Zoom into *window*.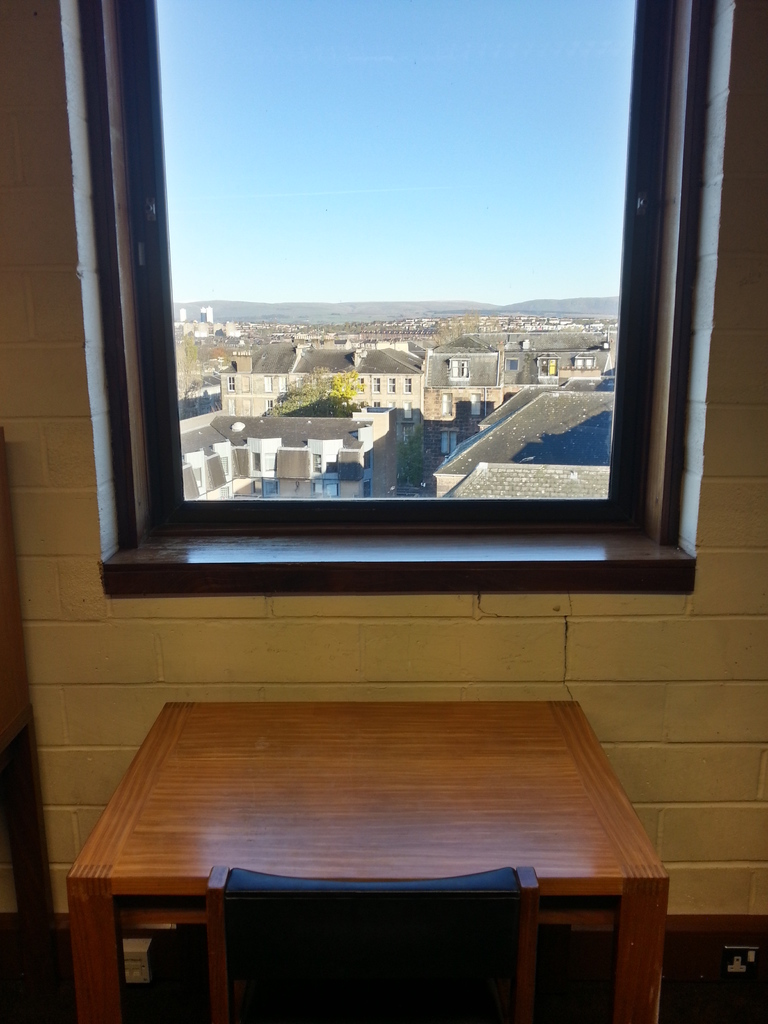
Zoom target: detection(438, 393, 452, 416).
